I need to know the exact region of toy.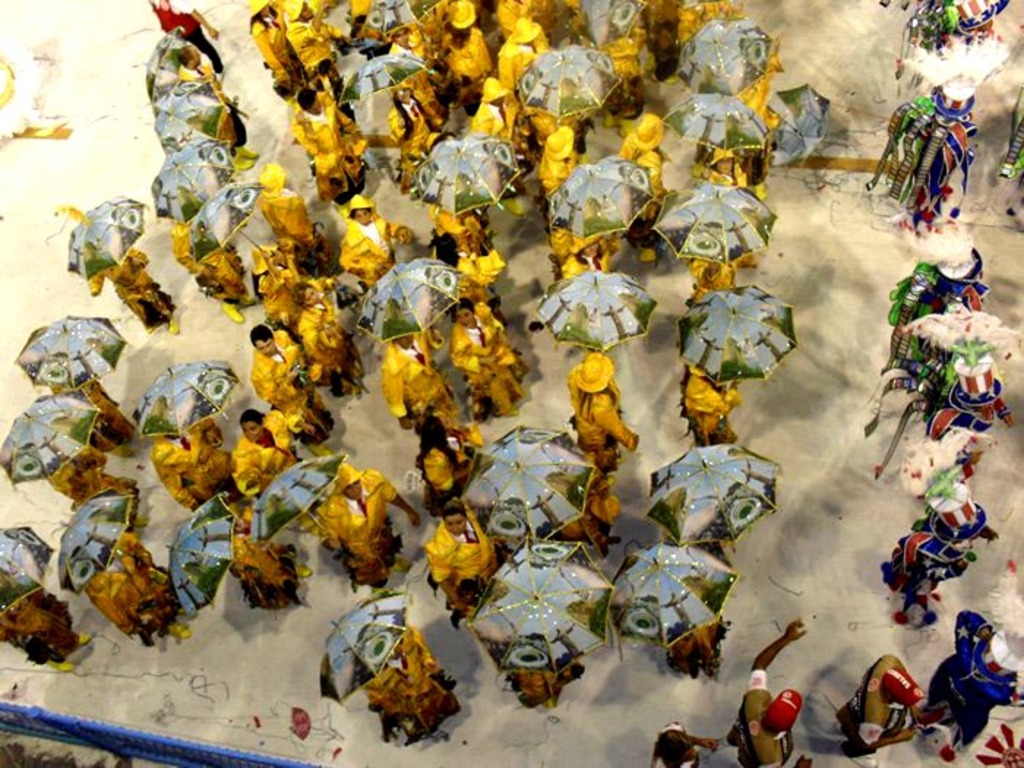
Region: (669, 22, 787, 129).
